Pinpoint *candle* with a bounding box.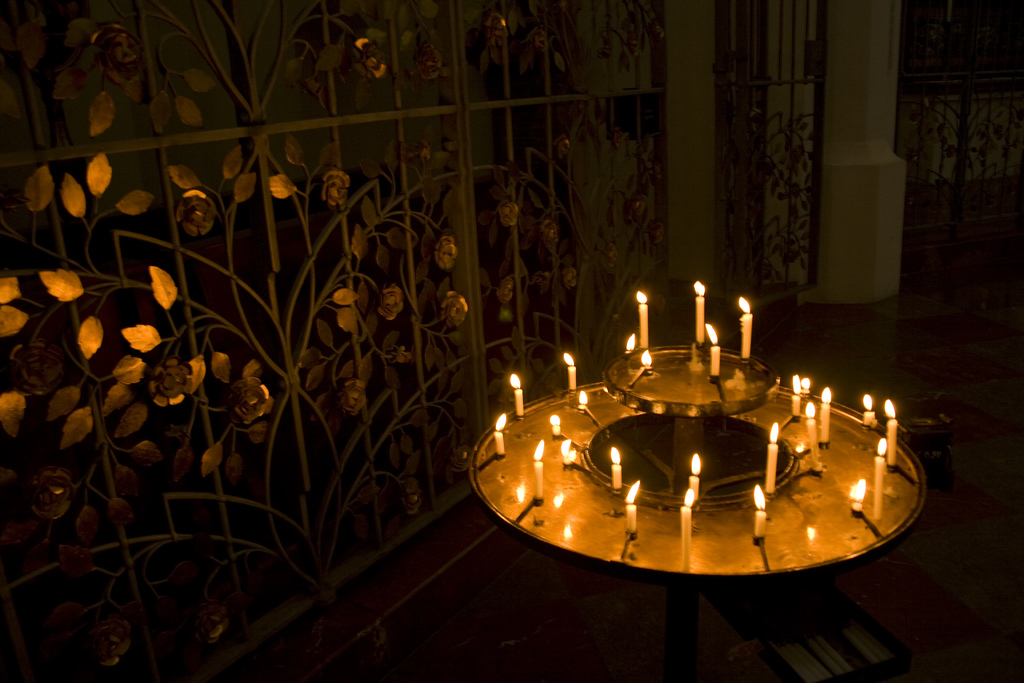
box=[876, 439, 886, 524].
